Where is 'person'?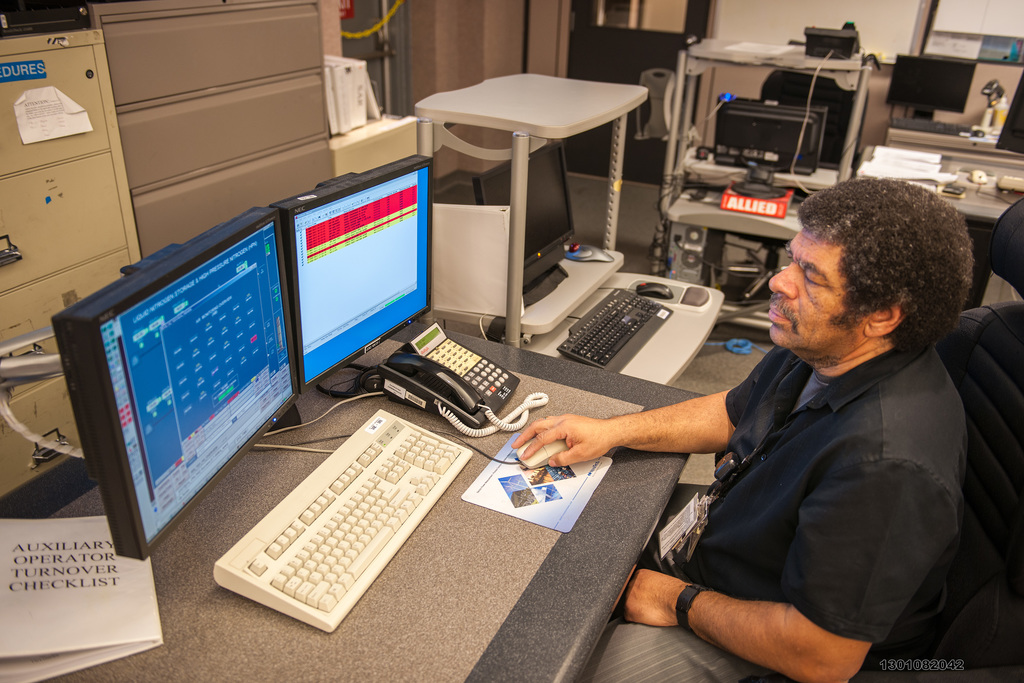
x1=535 y1=98 x2=920 y2=654.
